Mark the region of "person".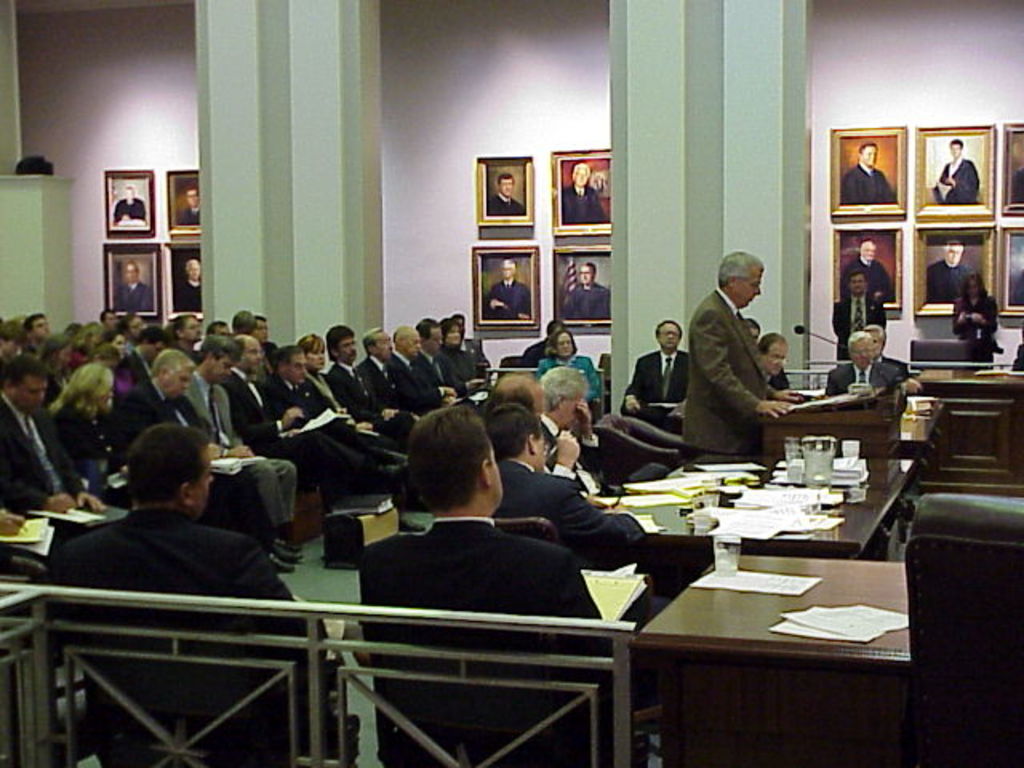
Region: detection(947, 274, 1006, 357).
